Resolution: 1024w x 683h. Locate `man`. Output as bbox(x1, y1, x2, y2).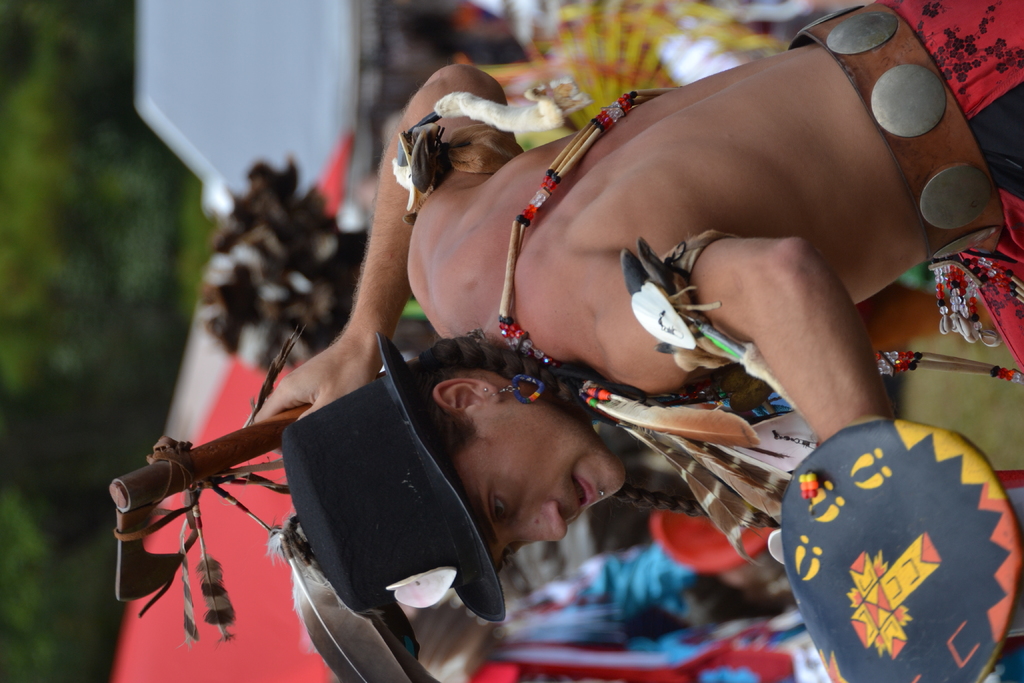
bbox(252, 0, 1023, 621).
